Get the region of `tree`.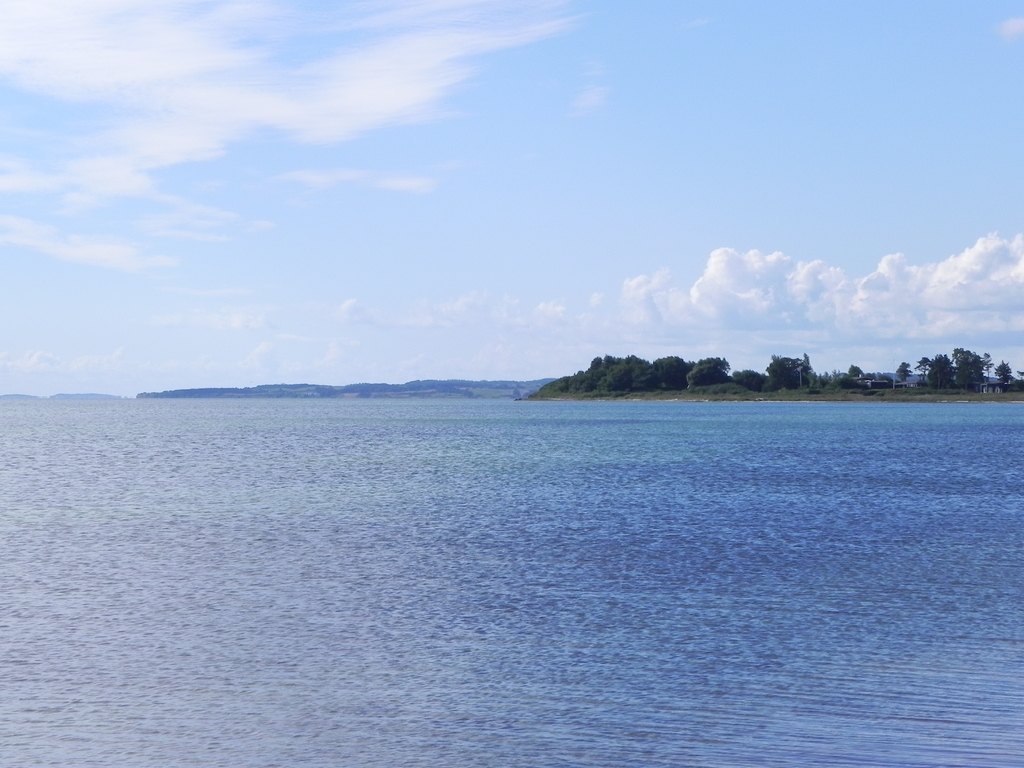
760/346/817/389.
